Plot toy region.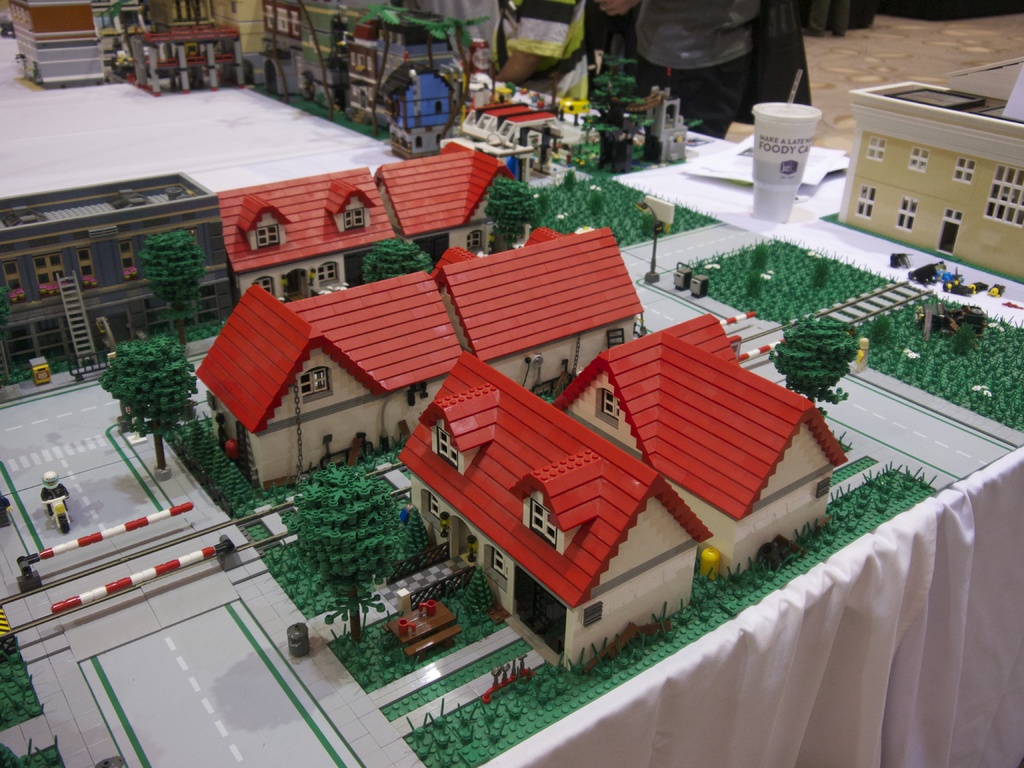
Plotted at {"x1": 926, "y1": 298, "x2": 994, "y2": 356}.
